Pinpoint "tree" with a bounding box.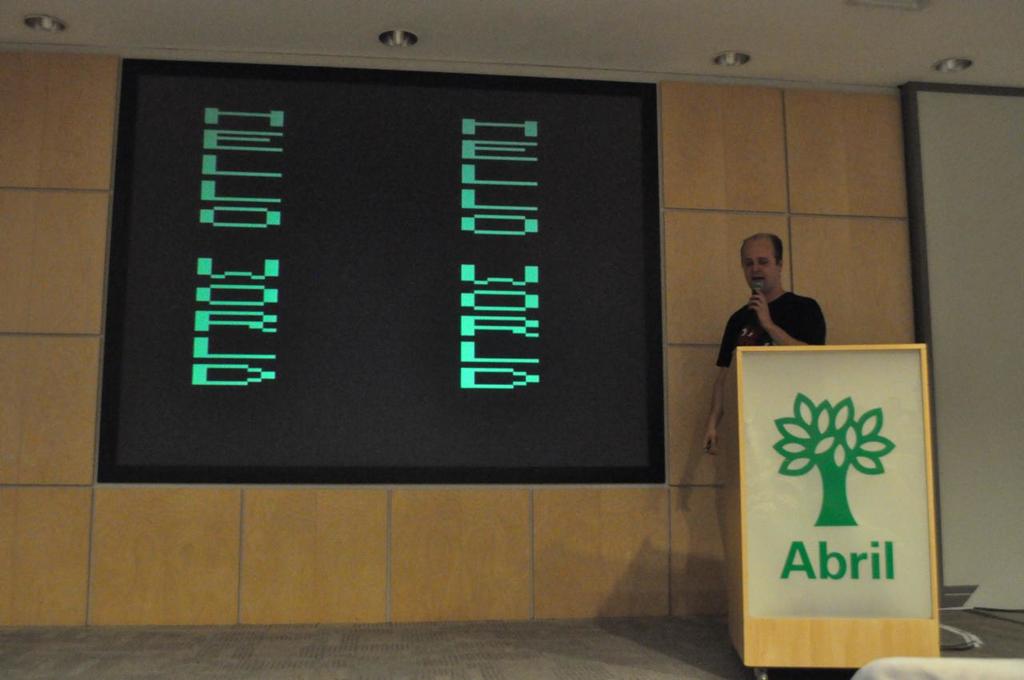
box=[777, 385, 898, 527].
